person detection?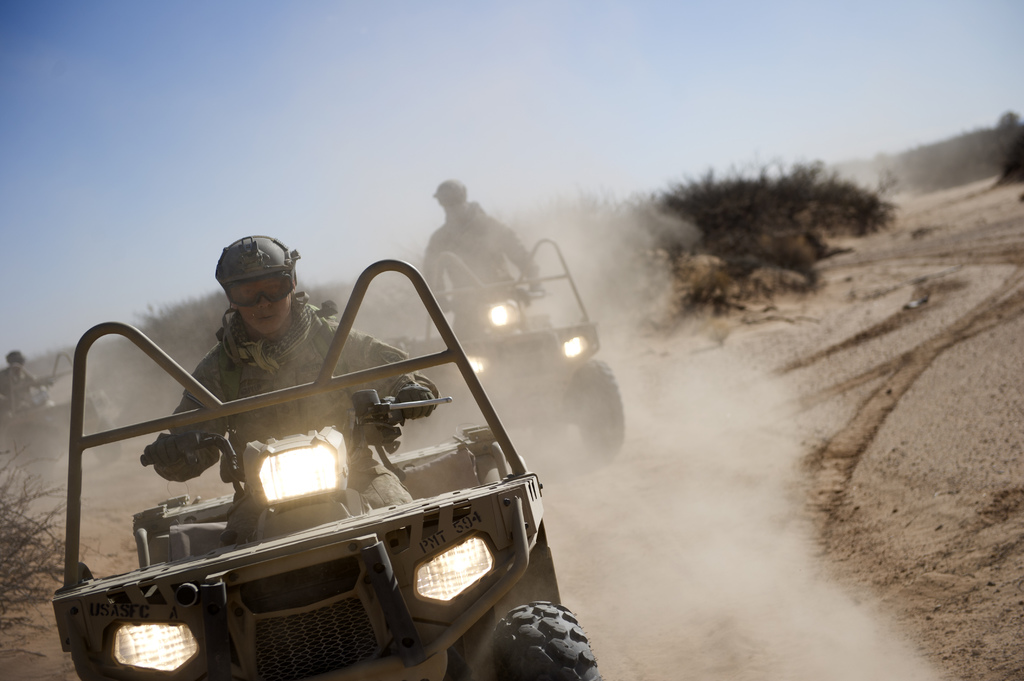
<bbox>1, 348, 39, 434</bbox>
